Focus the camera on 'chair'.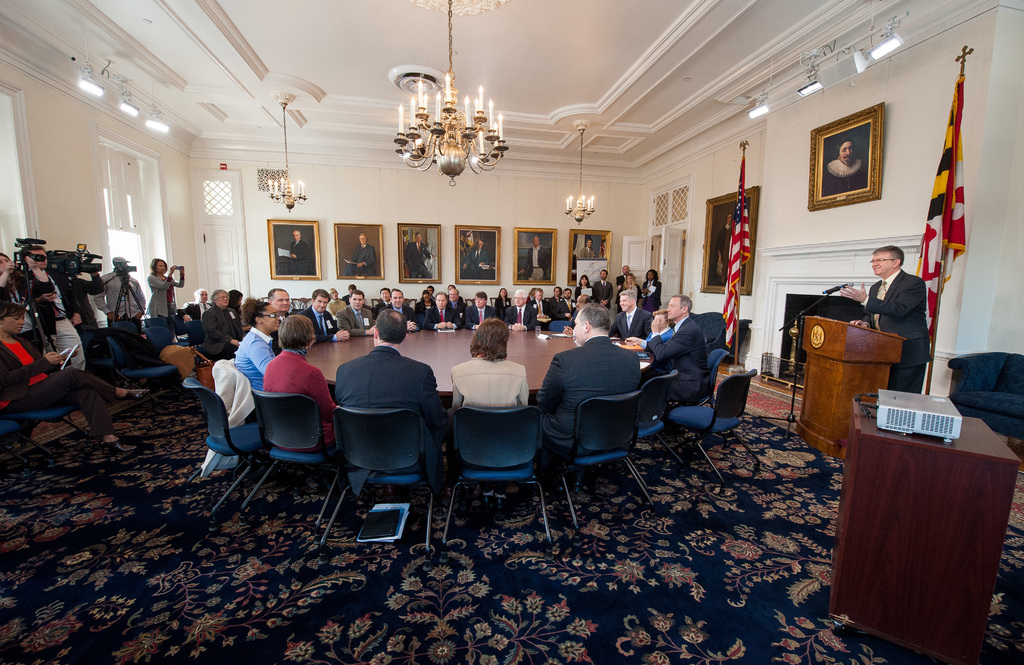
Focus region: {"left": 147, "top": 325, "right": 176, "bottom": 355}.
